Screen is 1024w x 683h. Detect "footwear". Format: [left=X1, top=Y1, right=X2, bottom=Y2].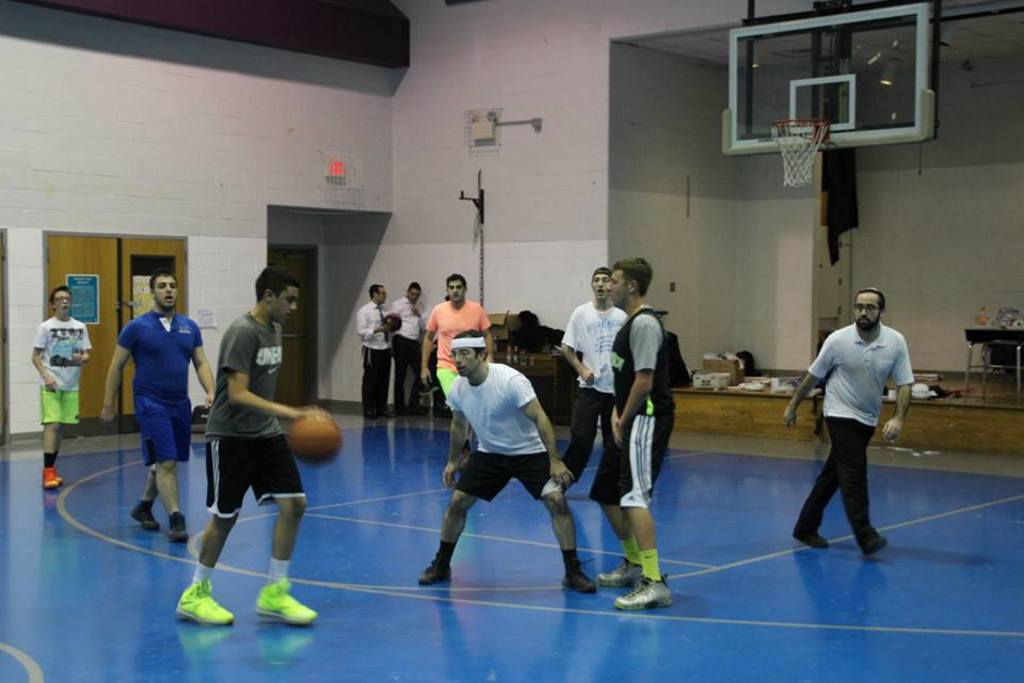
[left=381, top=411, right=387, bottom=422].
